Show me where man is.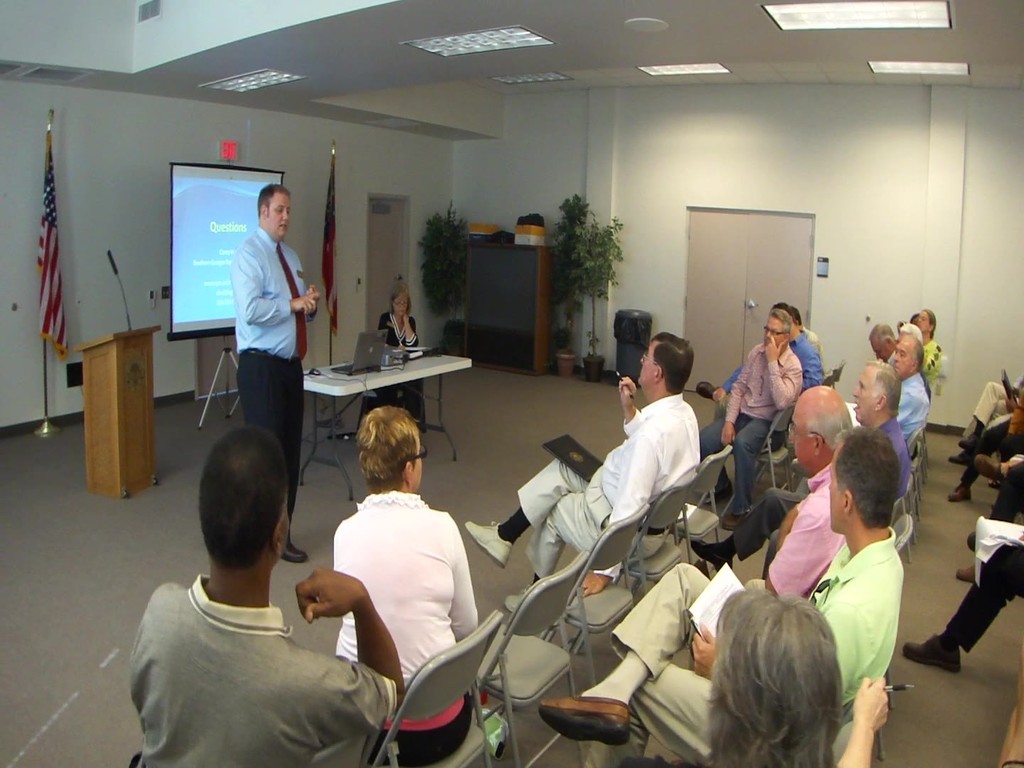
man is at <region>953, 369, 1023, 439</region>.
